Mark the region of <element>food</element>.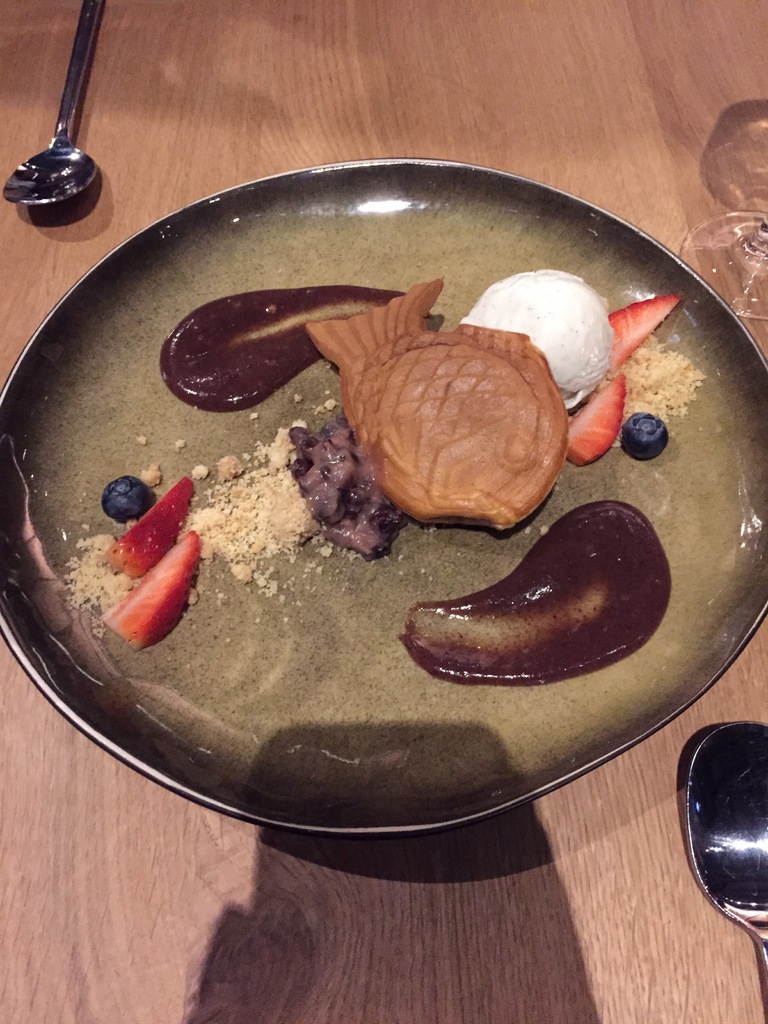
Region: bbox=[567, 293, 712, 463].
